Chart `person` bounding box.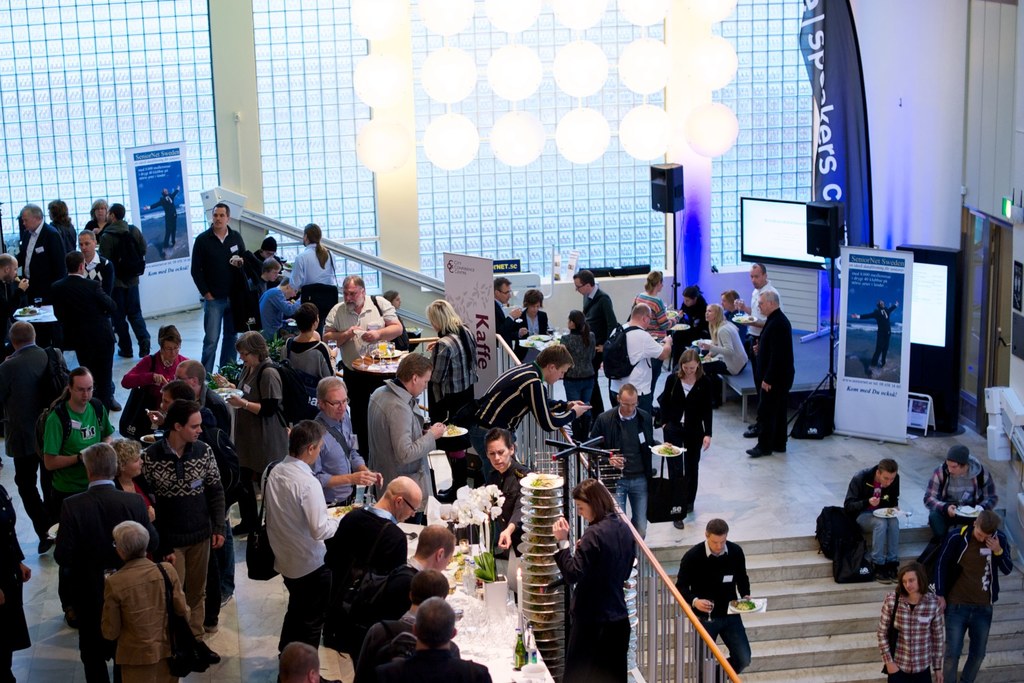
Charted: box(706, 300, 748, 408).
